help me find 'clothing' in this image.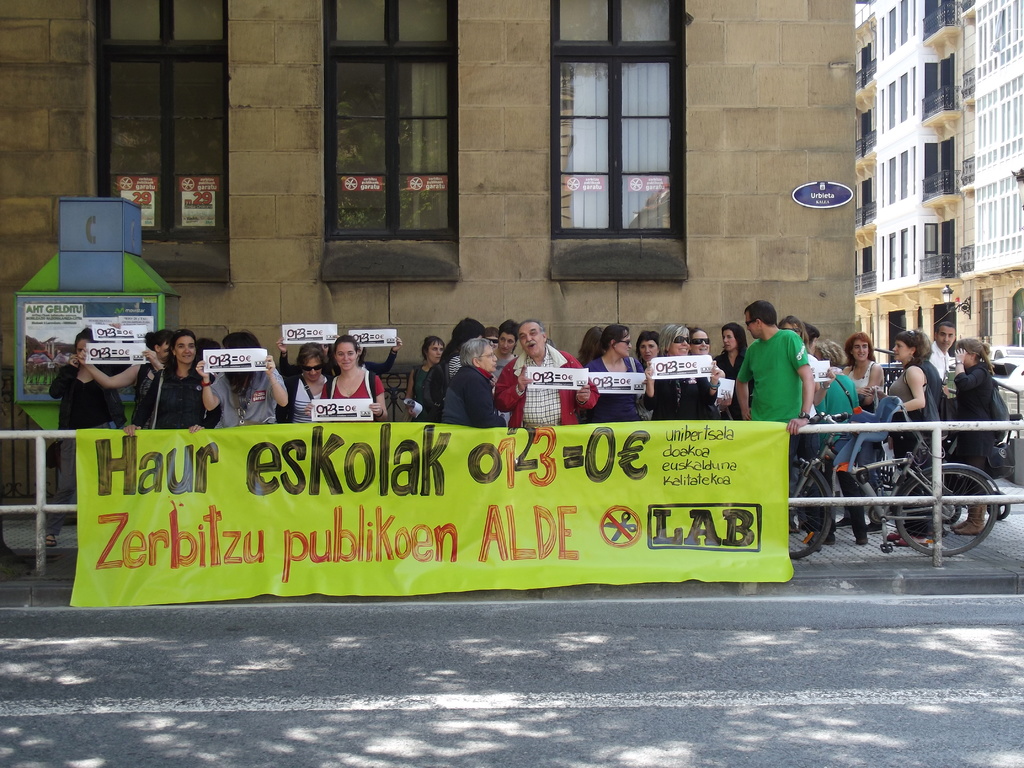
Found it: box=[820, 372, 870, 418].
